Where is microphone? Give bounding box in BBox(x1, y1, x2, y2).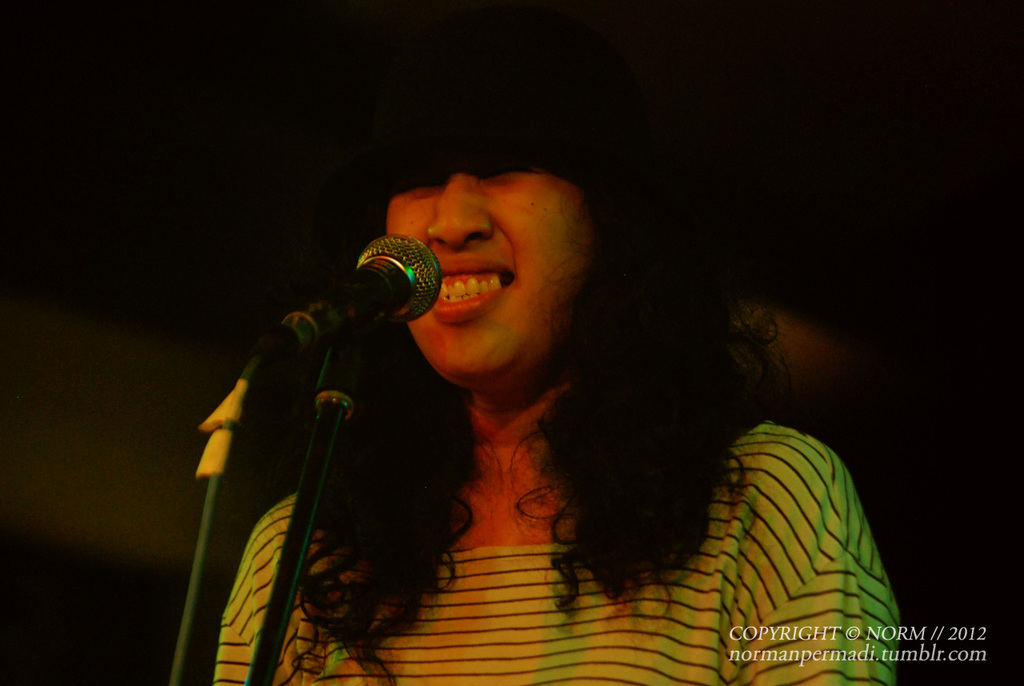
BBox(342, 230, 438, 327).
